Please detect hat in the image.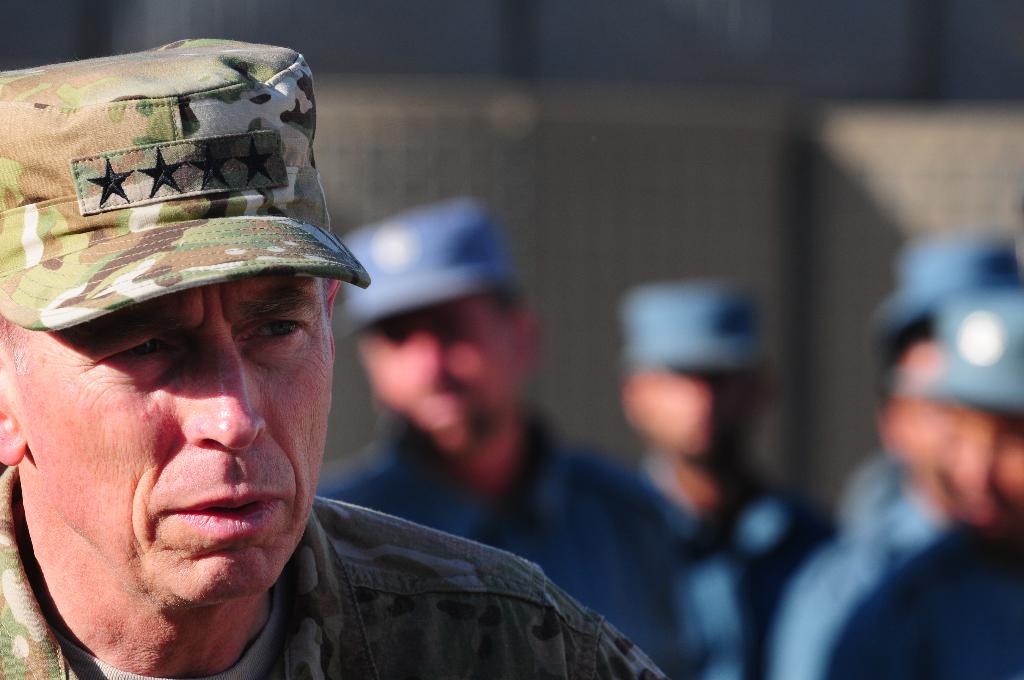
x1=877 y1=230 x2=1023 y2=350.
